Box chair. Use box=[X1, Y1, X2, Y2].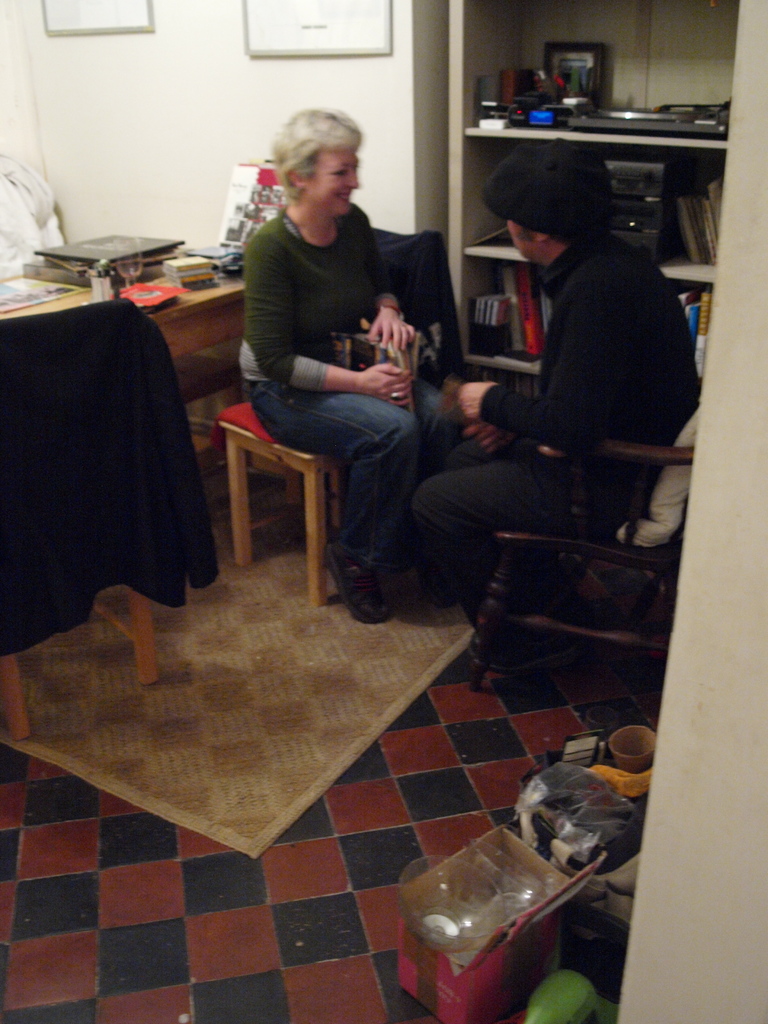
box=[0, 298, 161, 749].
